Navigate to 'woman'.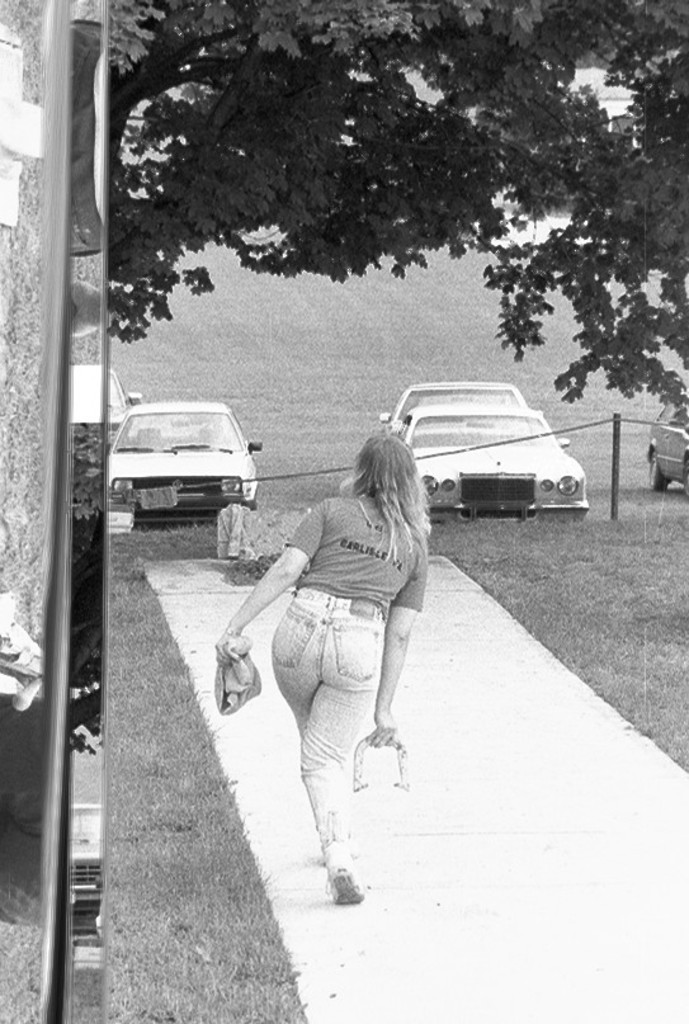
Navigation target: detection(228, 463, 417, 898).
